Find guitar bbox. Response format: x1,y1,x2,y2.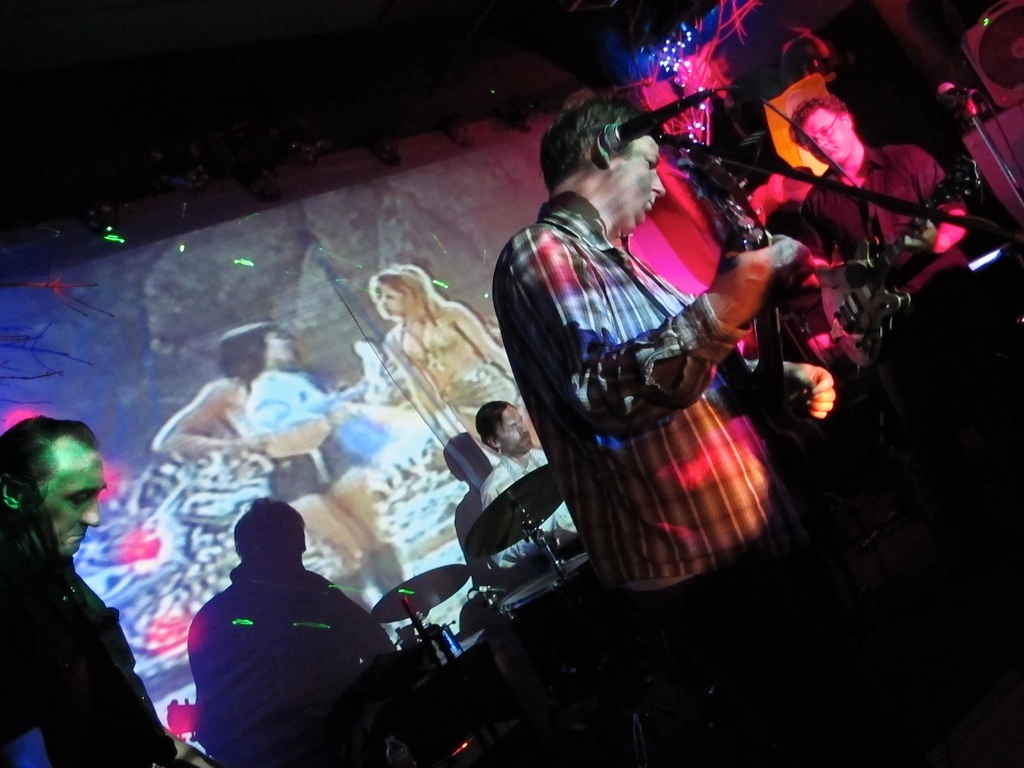
803,152,977,369.
